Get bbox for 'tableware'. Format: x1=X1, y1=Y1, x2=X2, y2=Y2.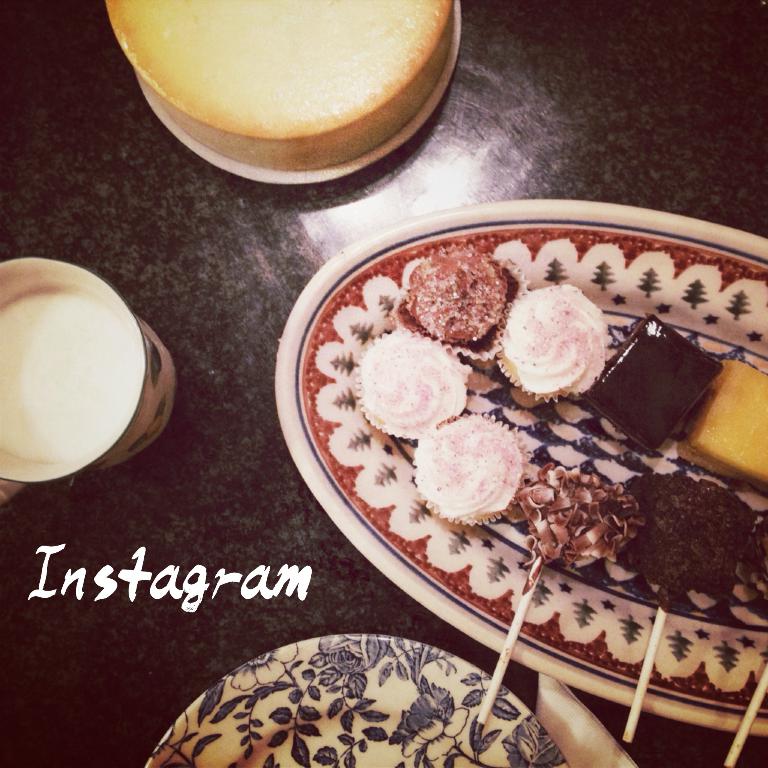
x1=147, y1=636, x2=568, y2=767.
